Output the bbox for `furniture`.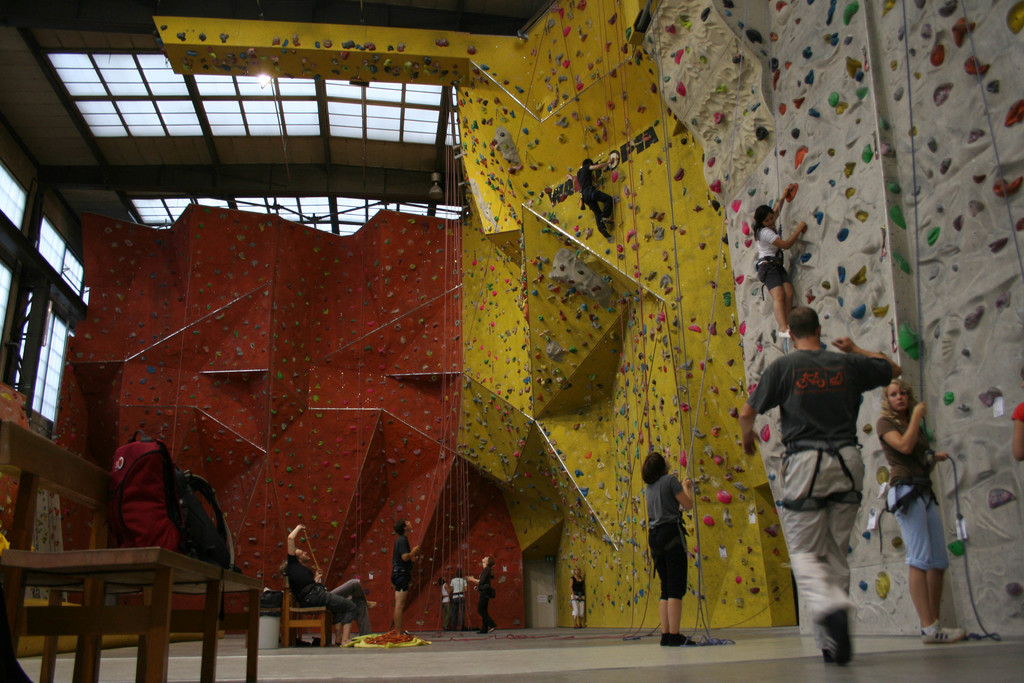
crop(0, 420, 112, 682).
